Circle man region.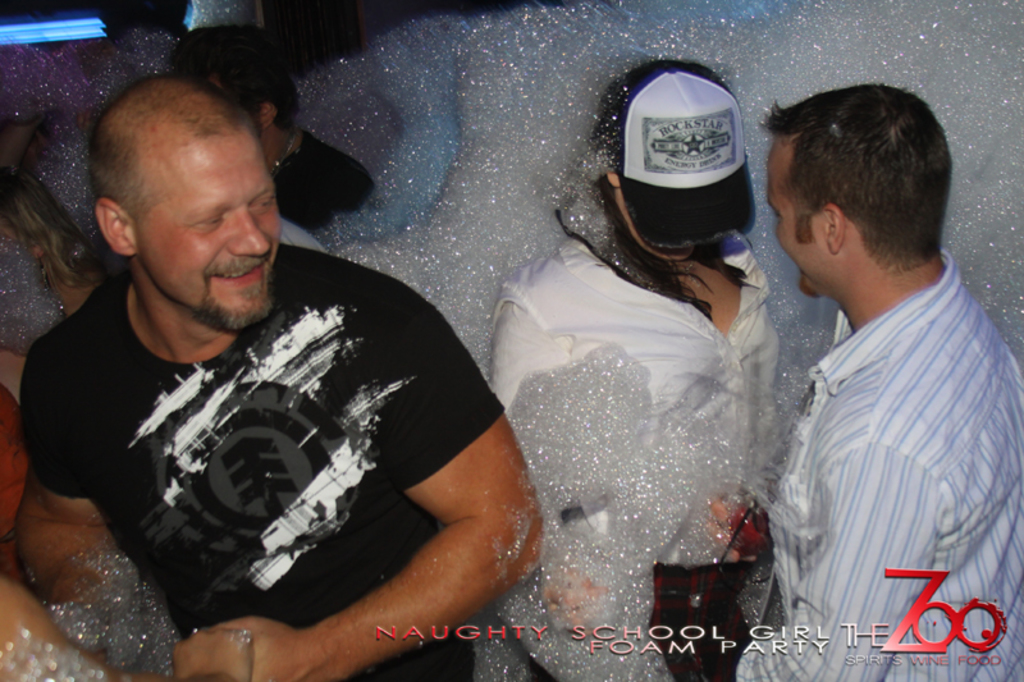
Region: crop(704, 84, 1023, 681).
